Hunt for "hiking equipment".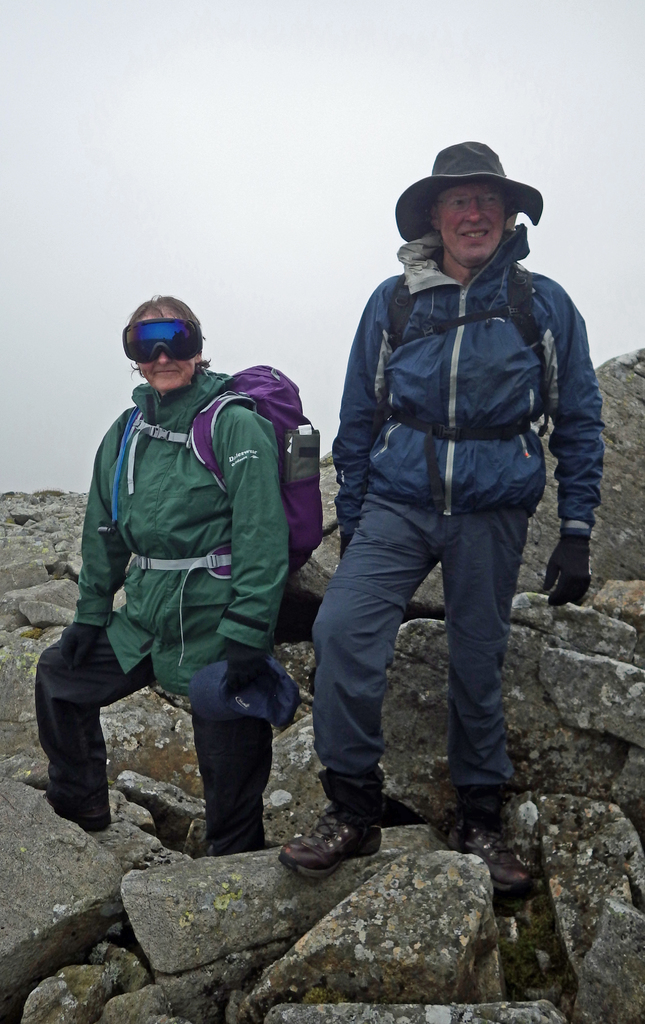
Hunted down at 110, 360, 323, 671.
